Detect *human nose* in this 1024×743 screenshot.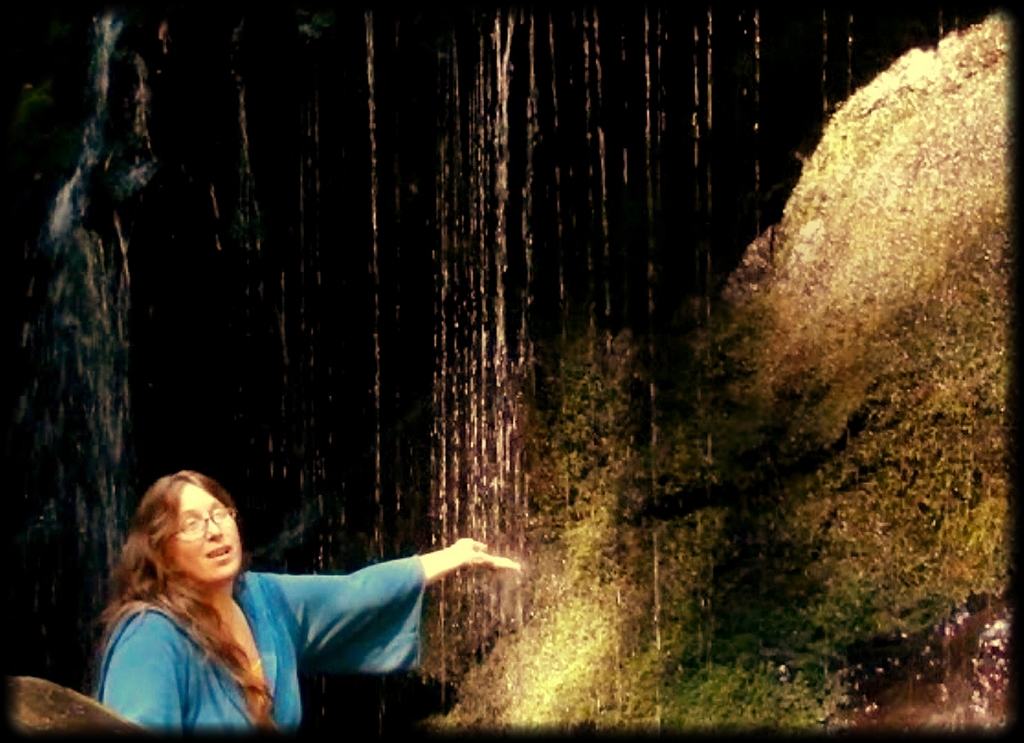
Detection: 202/516/224/541.
